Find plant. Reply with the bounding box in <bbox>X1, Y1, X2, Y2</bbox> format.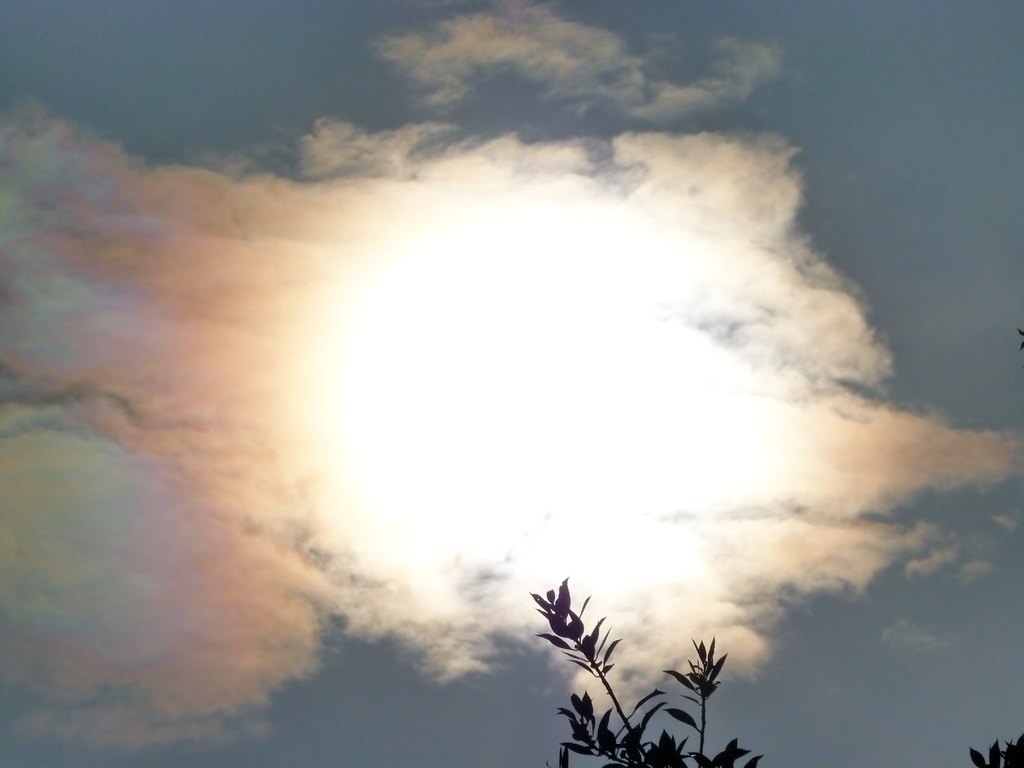
<bbox>963, 733, 1023, 767</bbox>.
